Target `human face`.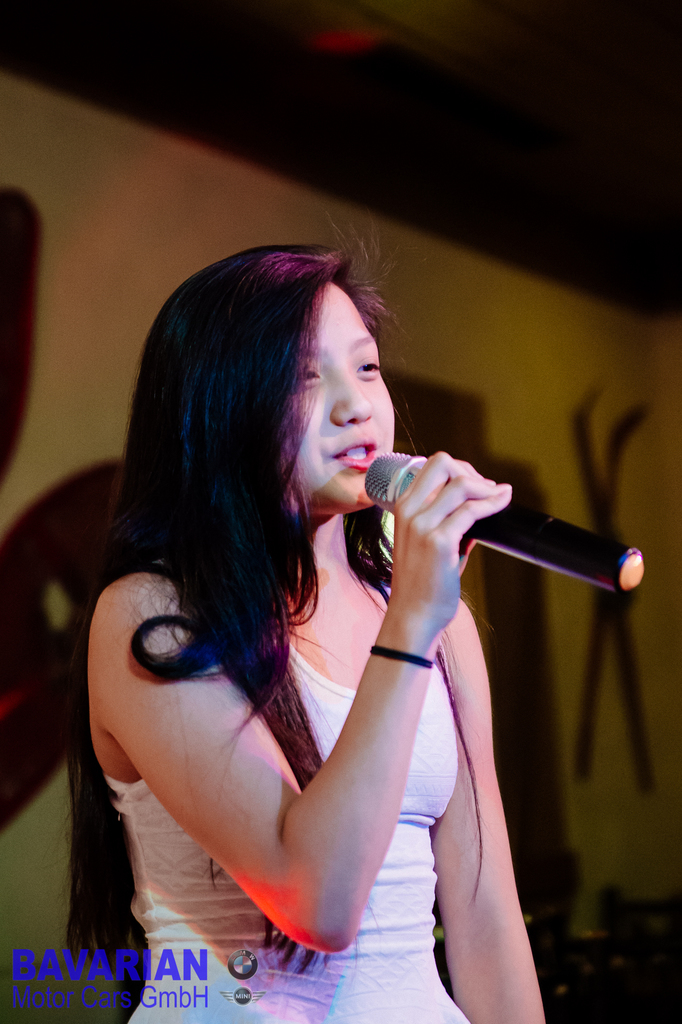
Target region: {"left": 272, "top": 290, "right": 403, "bottom": 514}.
